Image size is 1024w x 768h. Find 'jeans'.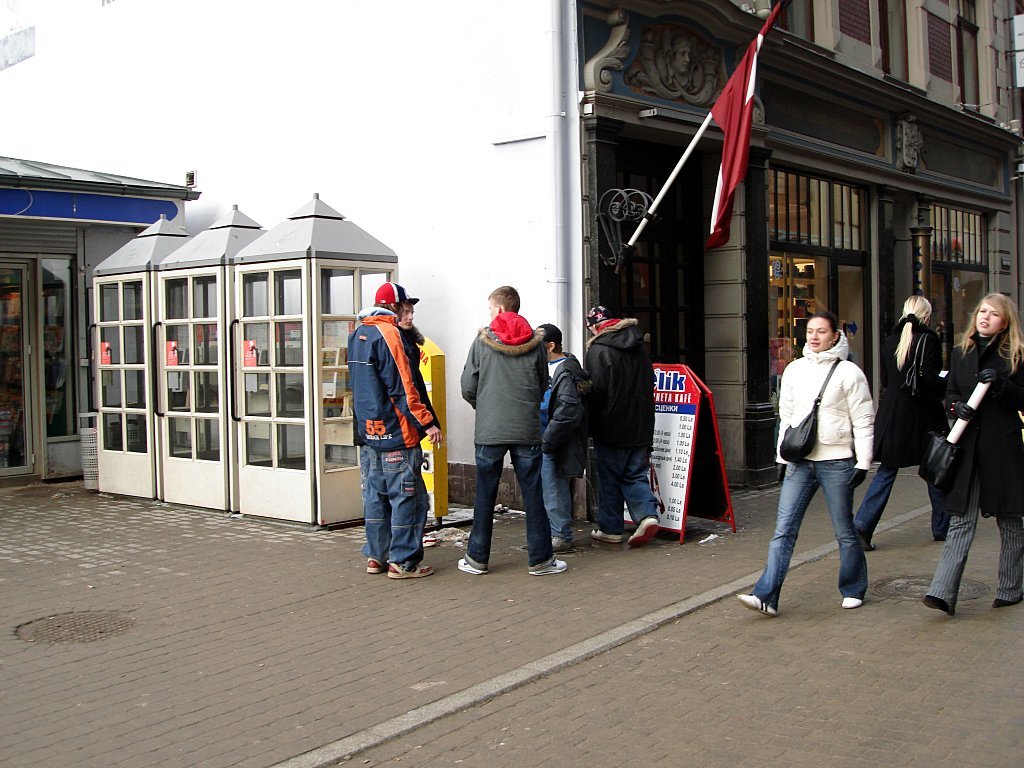
box(768, 446, 866, 612).
